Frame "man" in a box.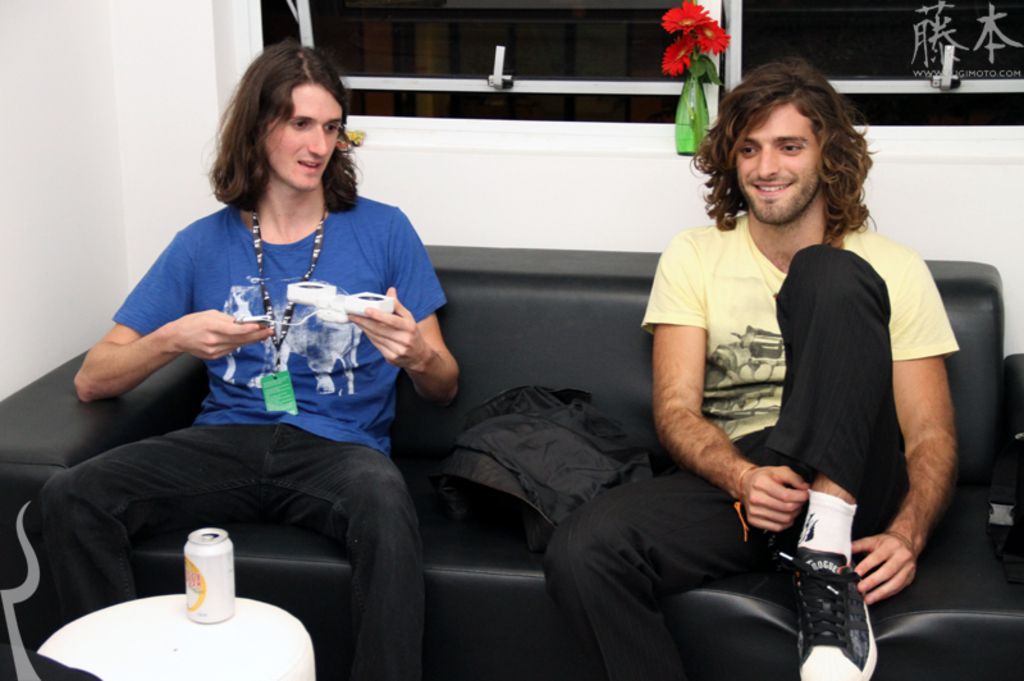
left=558, top=49, right=957, bottom=666.
